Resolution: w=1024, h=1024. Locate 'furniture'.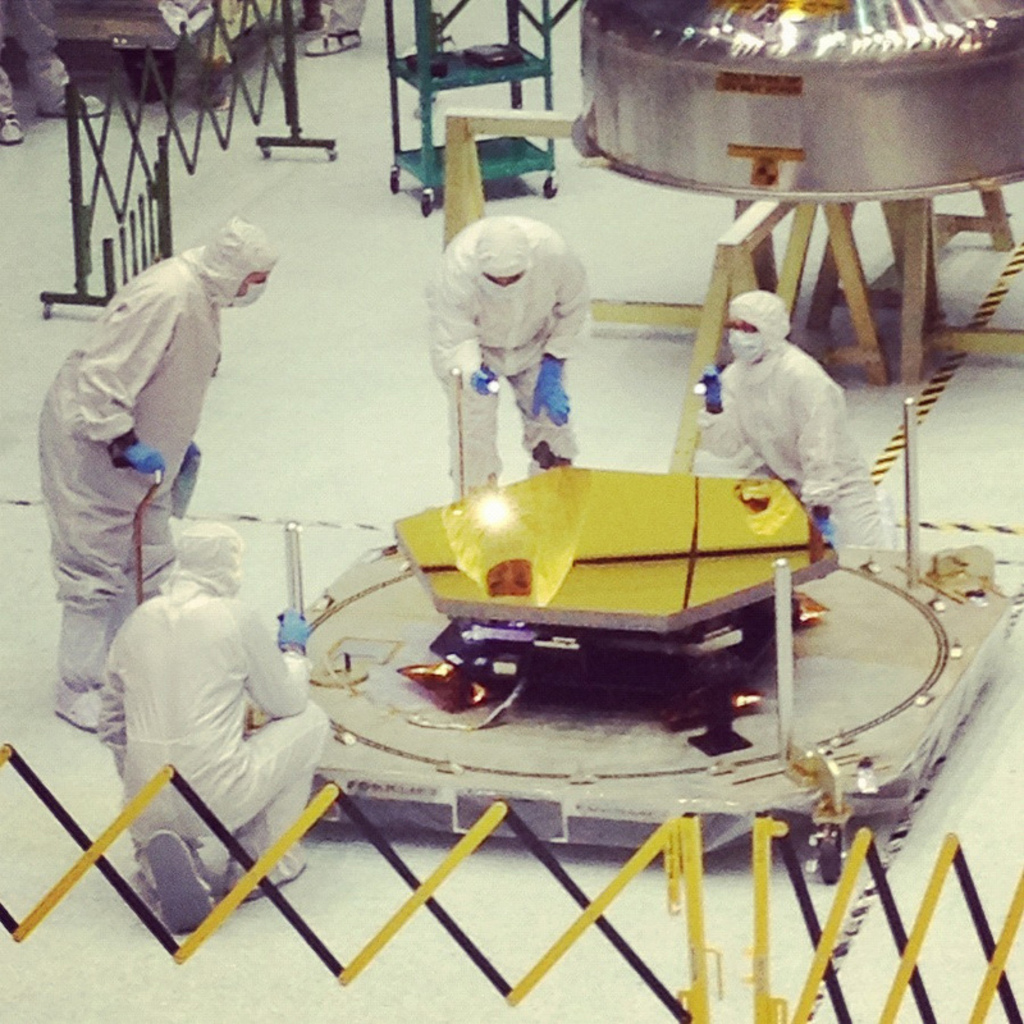
region(444, 108, 1023, 472).
